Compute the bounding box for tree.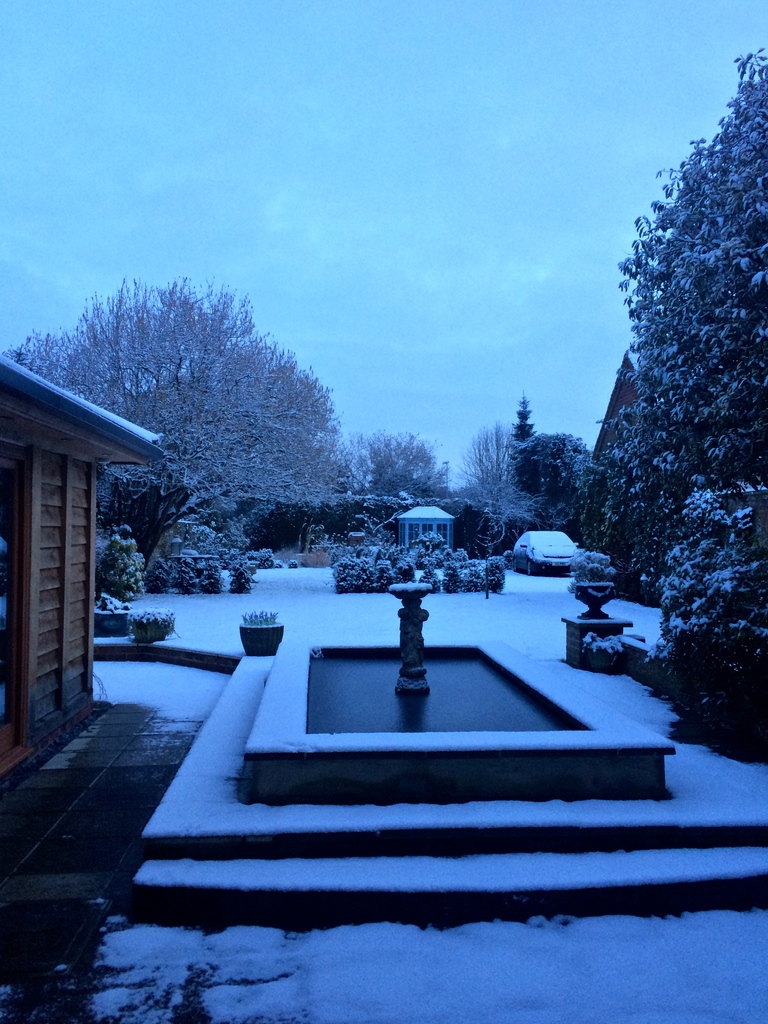
rect(621, 47, 767, 587).
